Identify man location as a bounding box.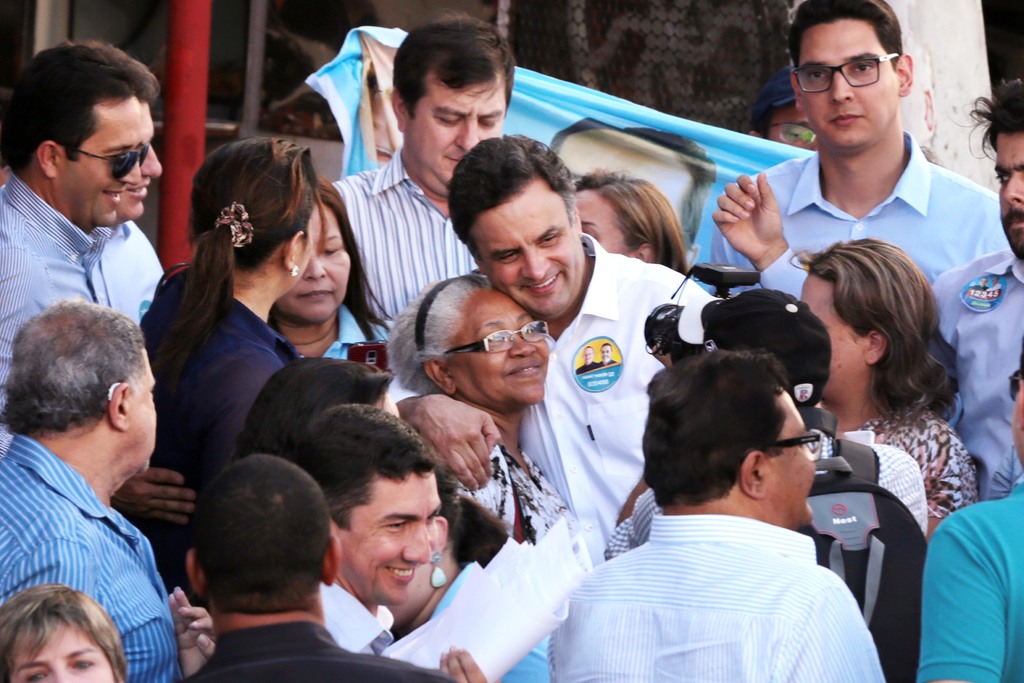
pyautogui.locateOnScreen(0, 47, 141, 429).
